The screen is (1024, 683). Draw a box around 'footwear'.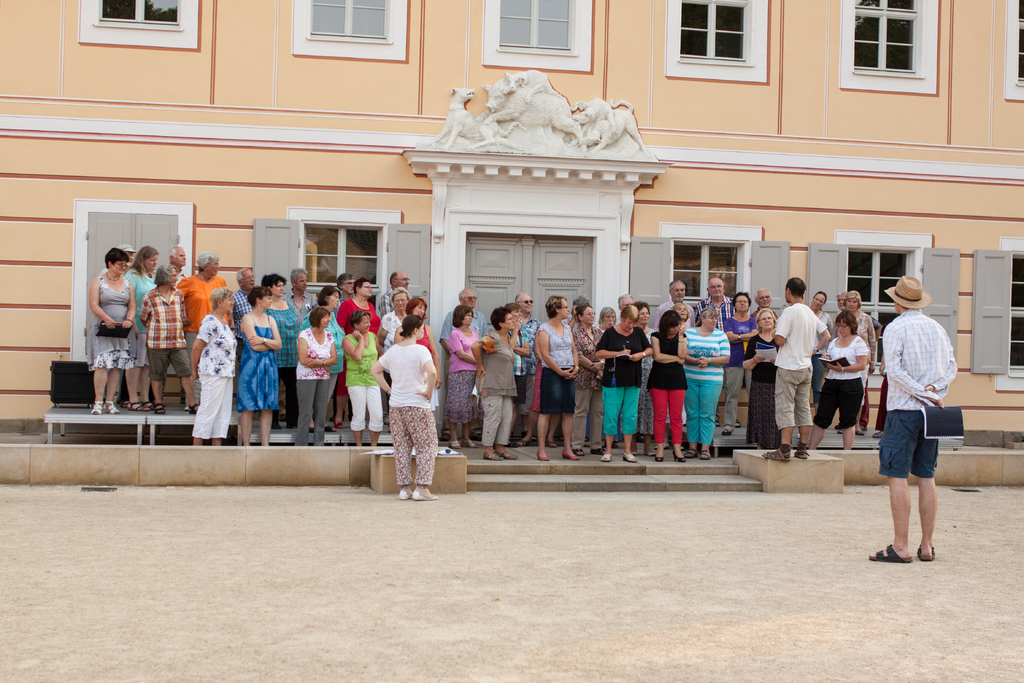
x1=154, y1=402, x2=166, y2=416.
